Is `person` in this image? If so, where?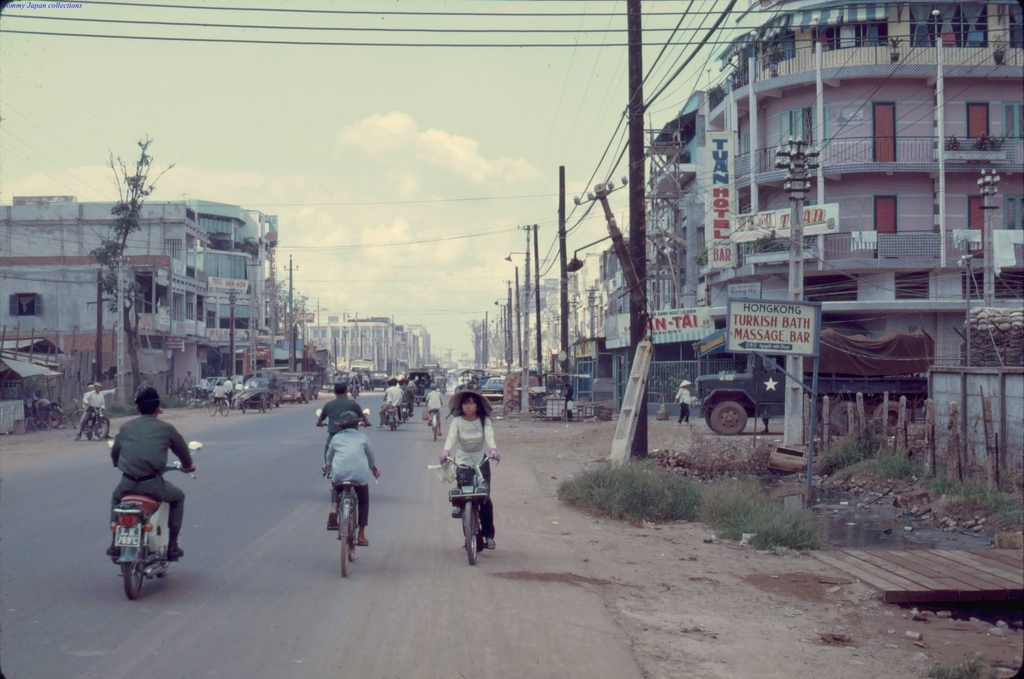
Yes, at <region>319, 382, 369, 471</region>.
